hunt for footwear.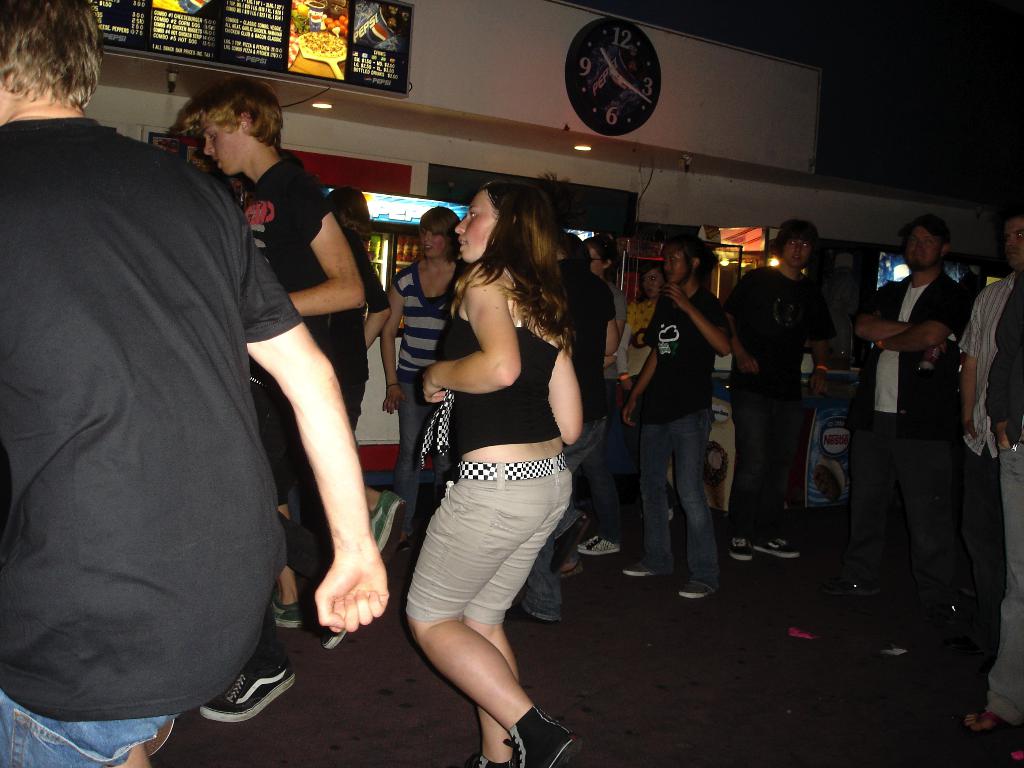
Hunted down at rect(324, 630, 346, 648).
